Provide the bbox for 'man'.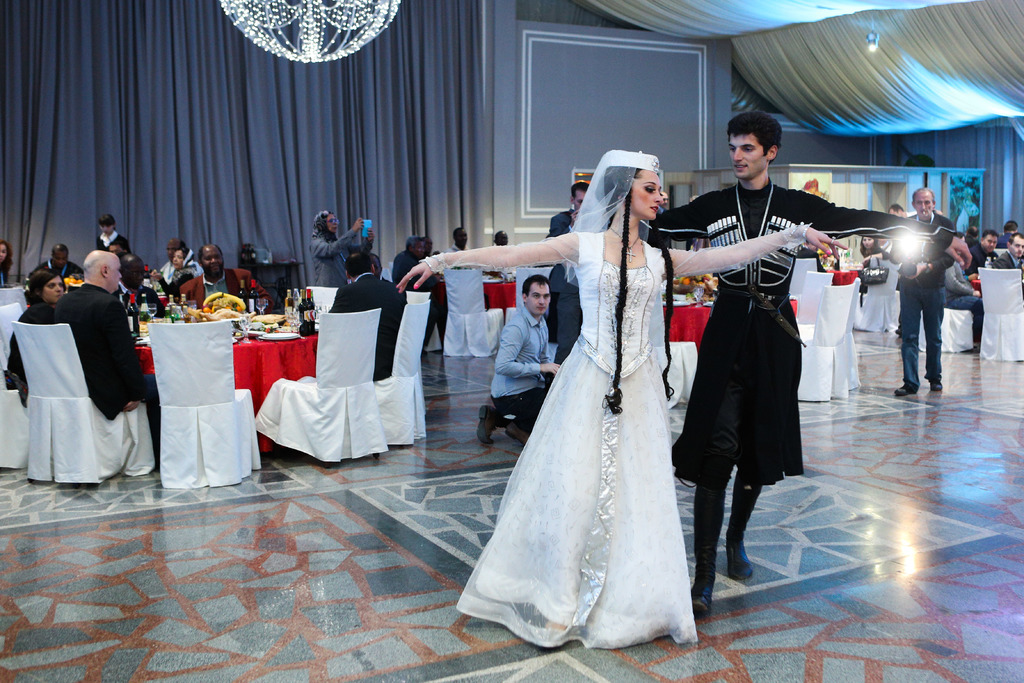
box(420, 226, 446, 352).
